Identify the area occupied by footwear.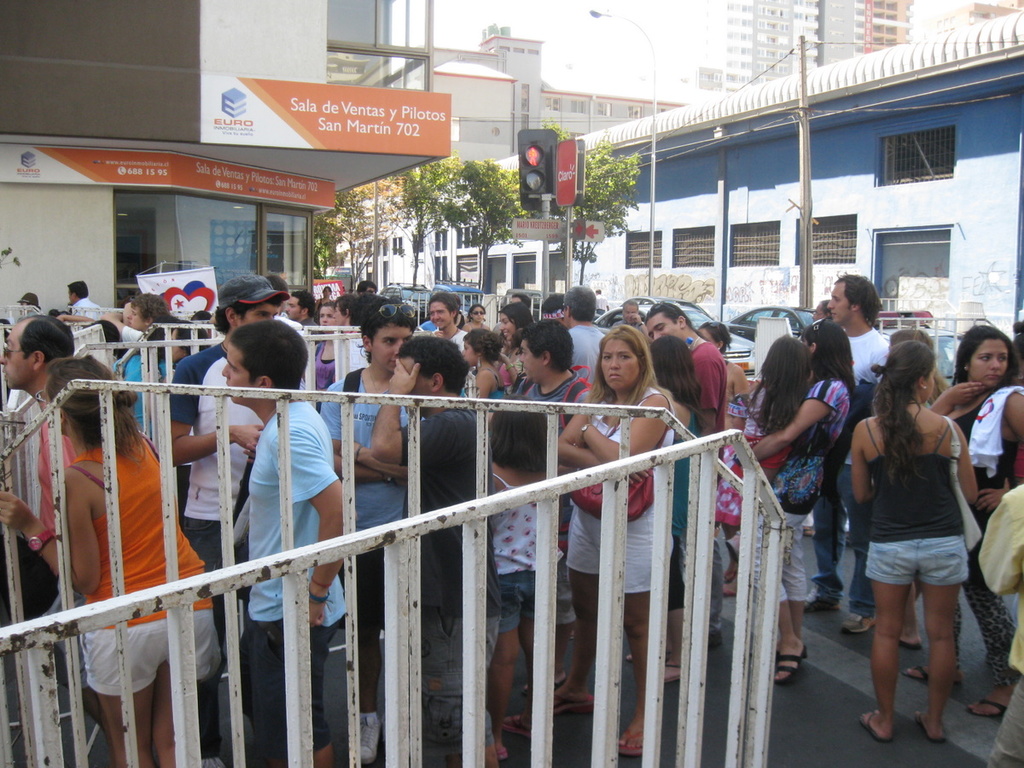
Area: 495, 707, 538, 747.
